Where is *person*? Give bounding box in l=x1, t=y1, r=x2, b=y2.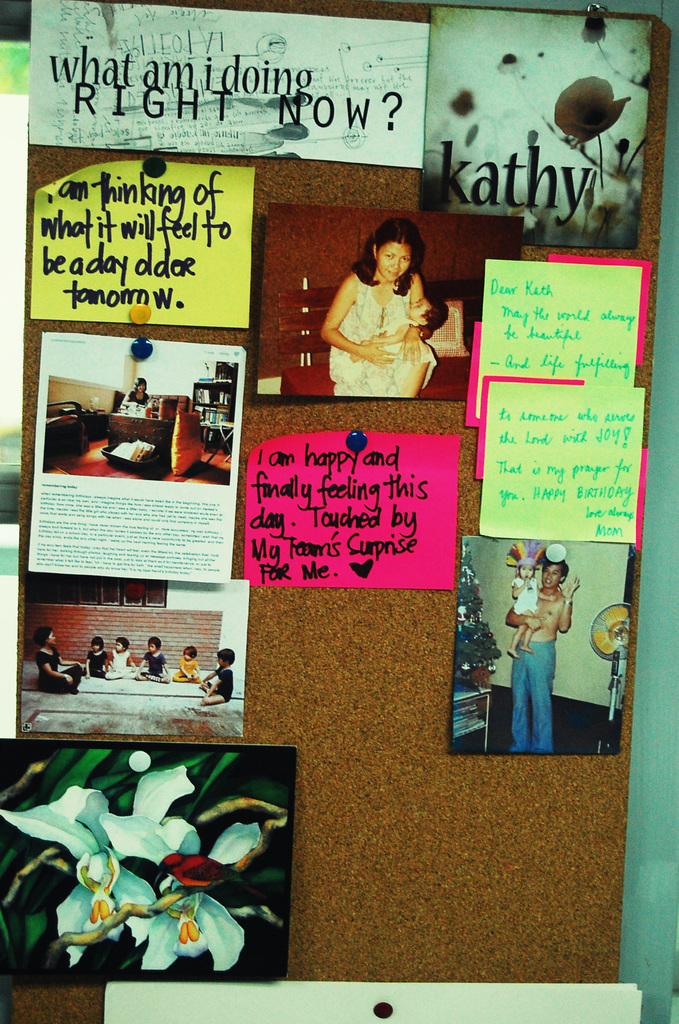
l=186, t=653, r=235, b=717.
